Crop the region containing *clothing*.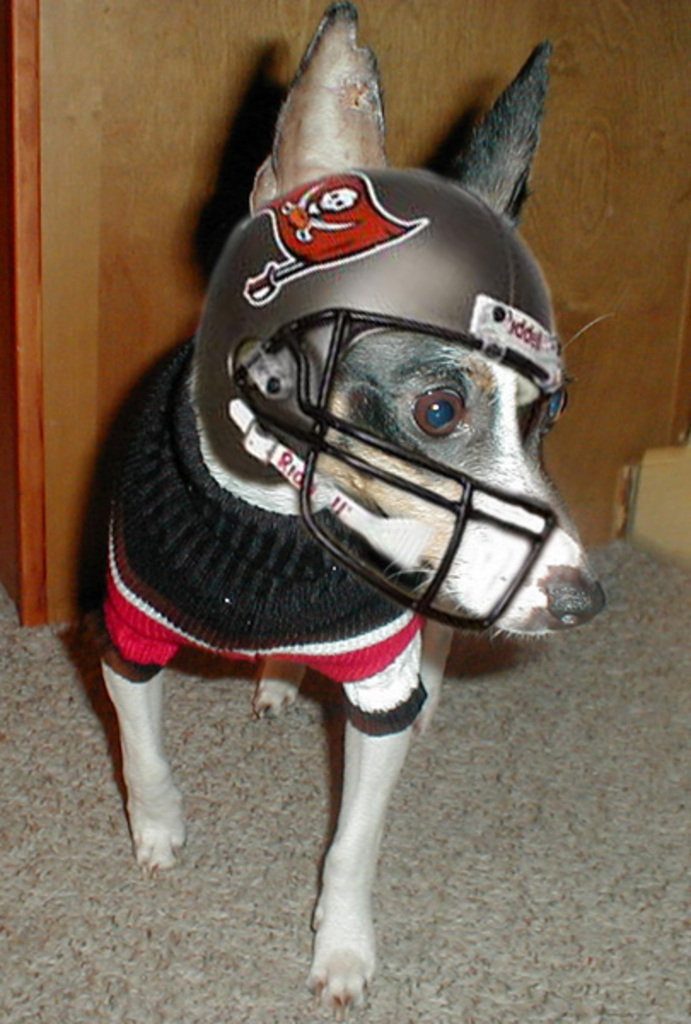
Crop region: 82 340 430 736.
